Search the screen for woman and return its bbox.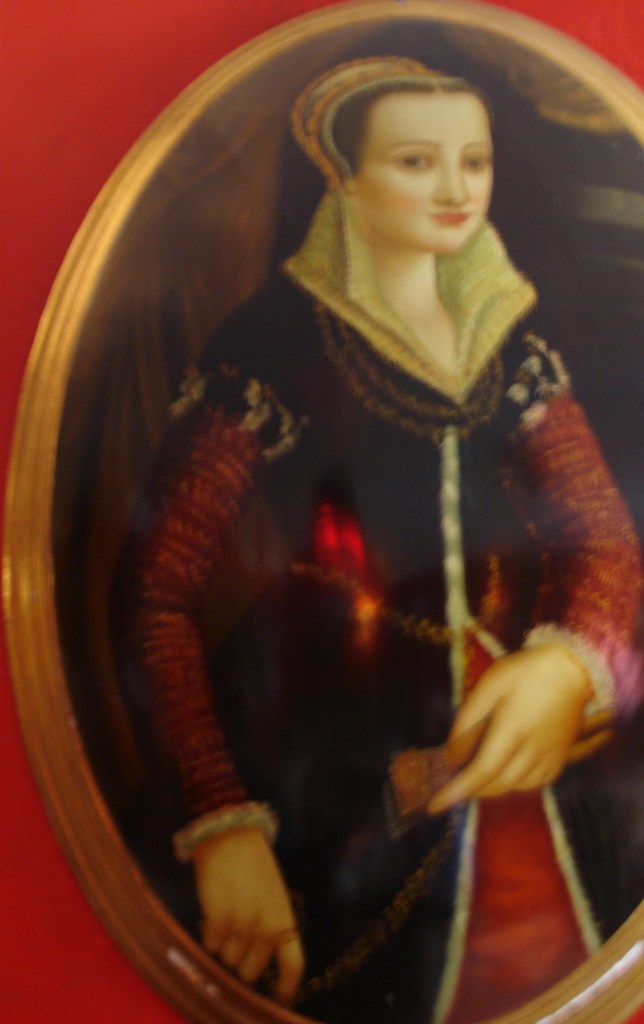
Found: [left=85, top=38, right=631, bottom=1003].
